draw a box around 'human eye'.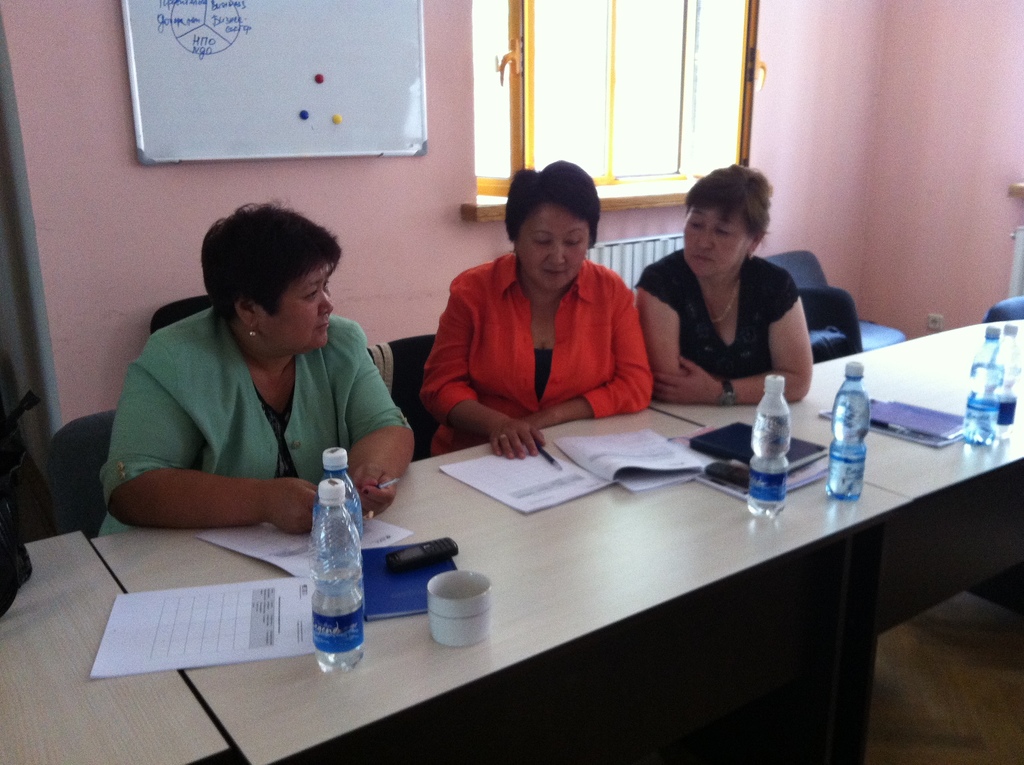
<bbox>564, 232, 585, 248</bbox>.
